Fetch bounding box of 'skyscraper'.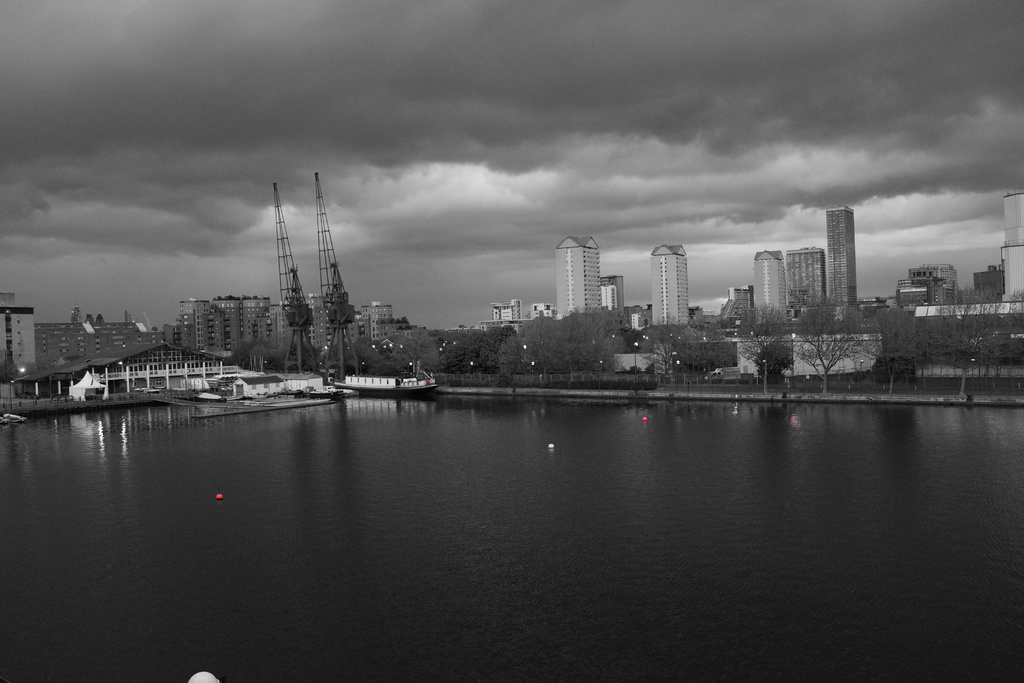
Bbox: (559,242,602,324).
